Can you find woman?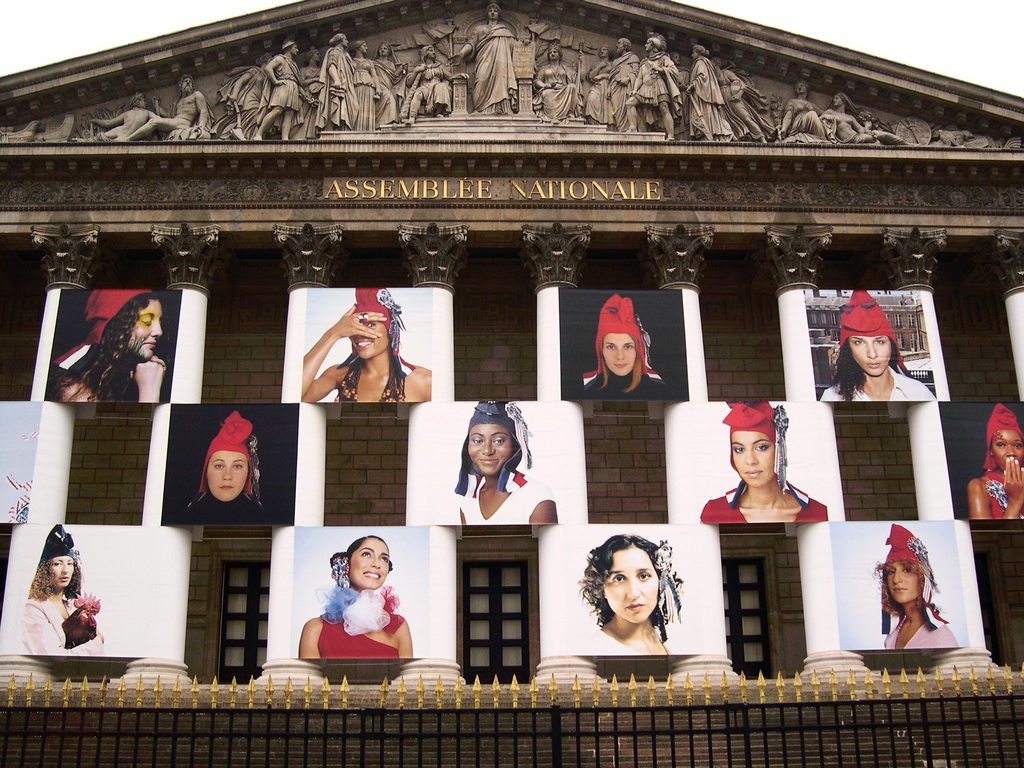
Yes, bounding box: l=822, t=316, r=935, b=399.
